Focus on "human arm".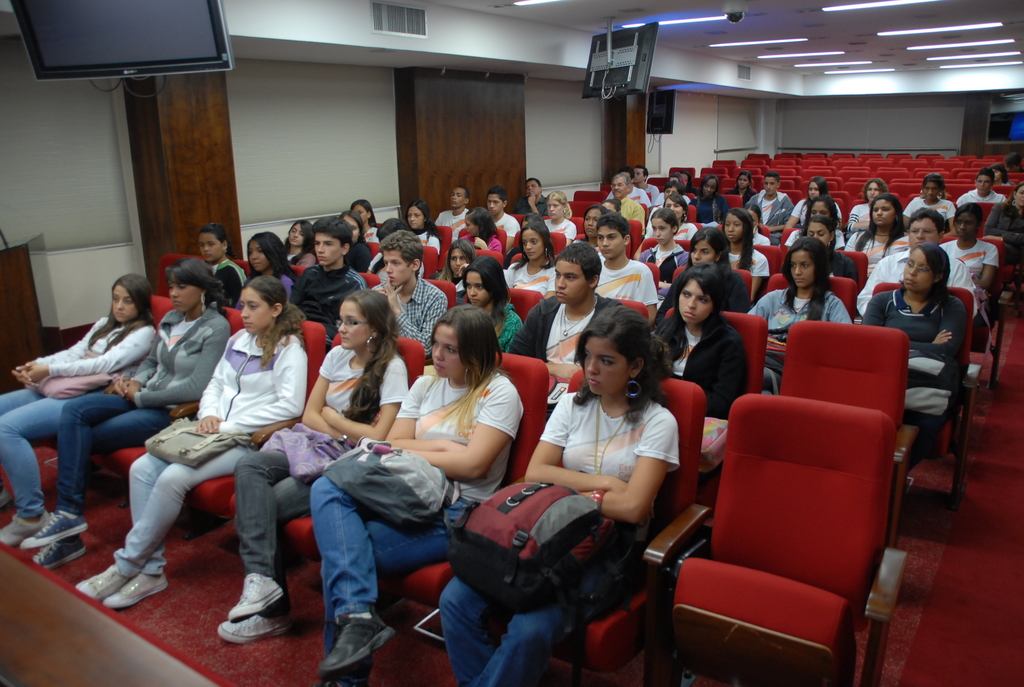
Focused at select_region(845, 204, 877, 233).
